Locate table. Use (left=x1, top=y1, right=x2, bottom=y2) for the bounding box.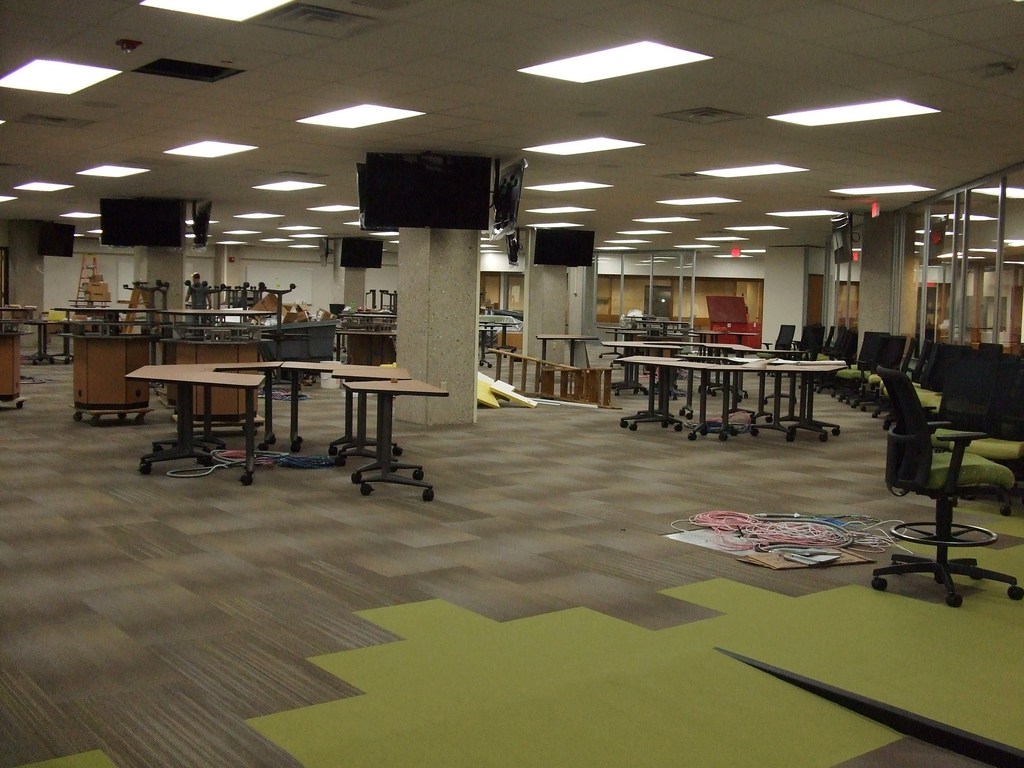
(left=21, top=319, right=61, bottom=366).
